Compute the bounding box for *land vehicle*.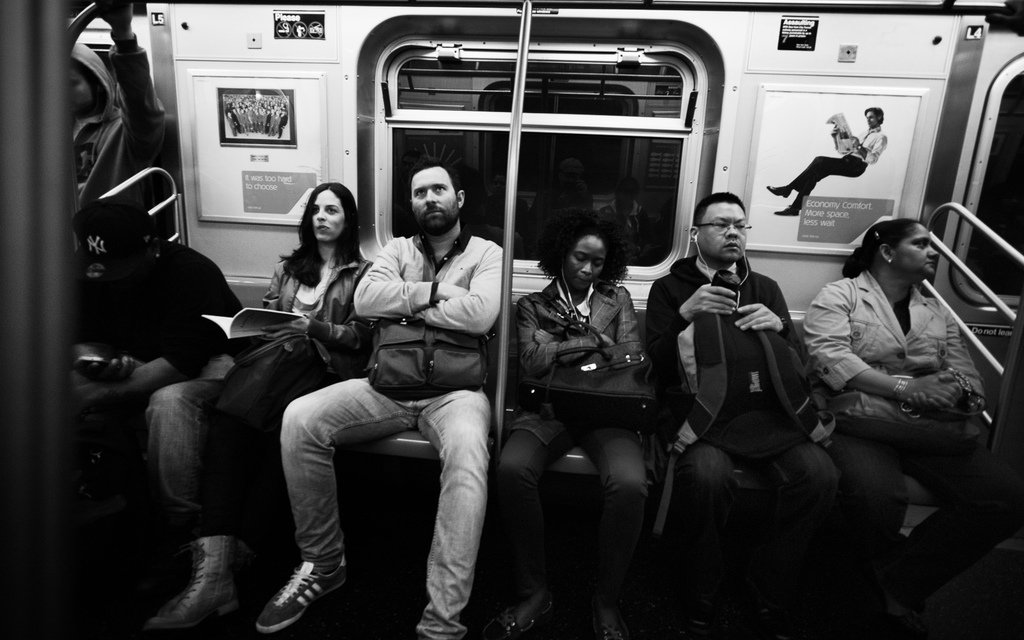
0:0:1023:639.
